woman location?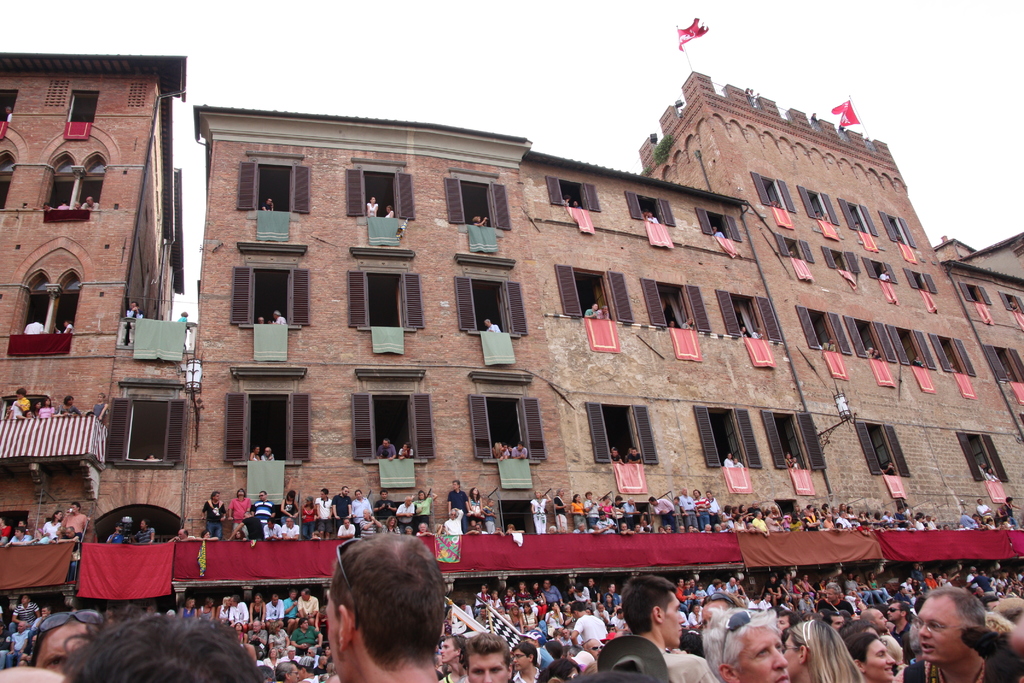
crop(200, 598, 219, 624)
